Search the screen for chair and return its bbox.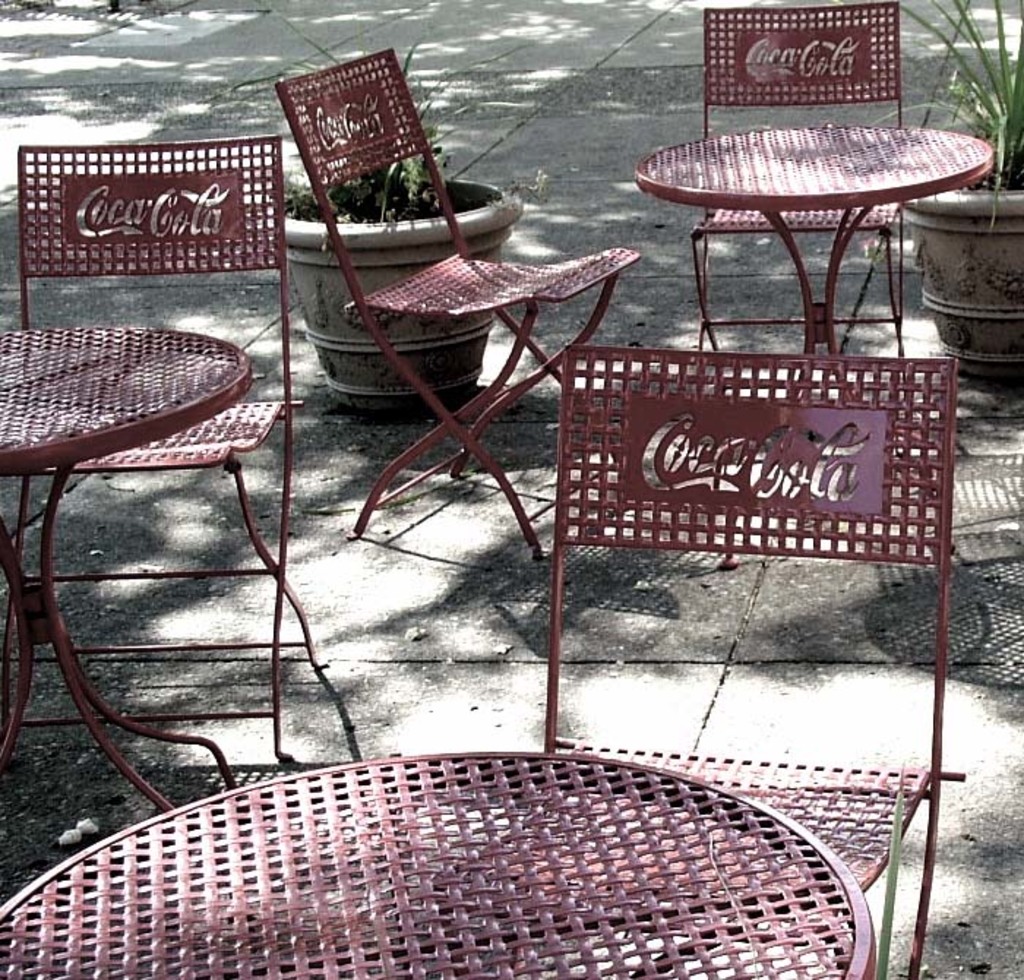
Found: [685,9,903,345].
